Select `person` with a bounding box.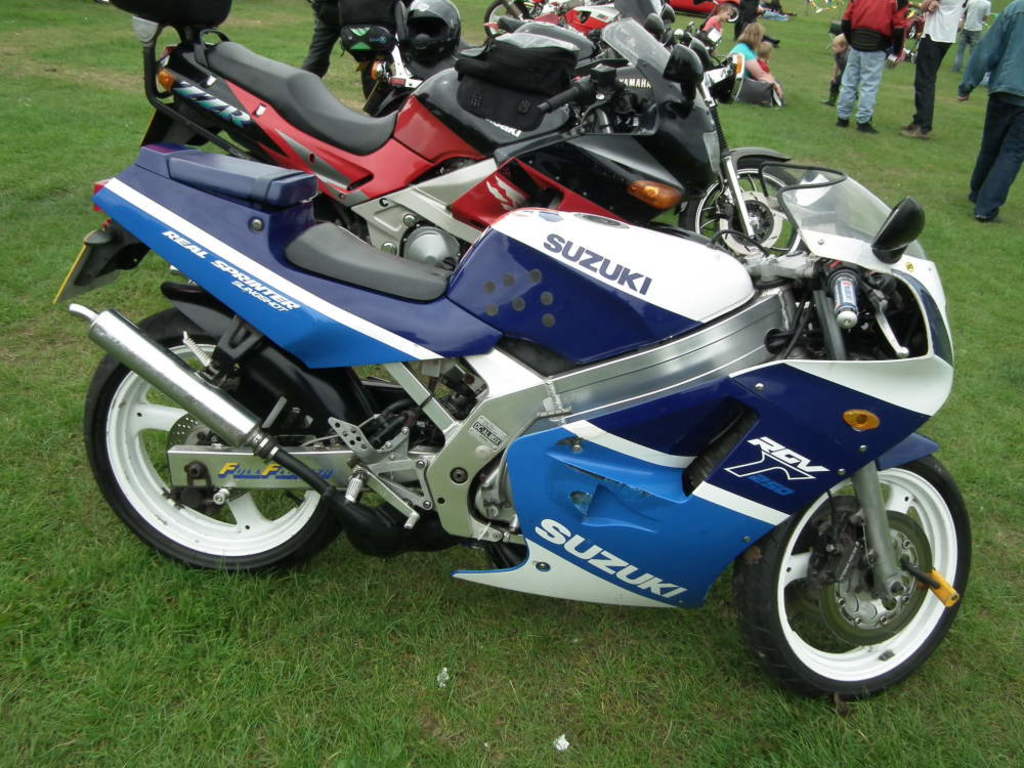
locate(723, 23, 778, 103).
